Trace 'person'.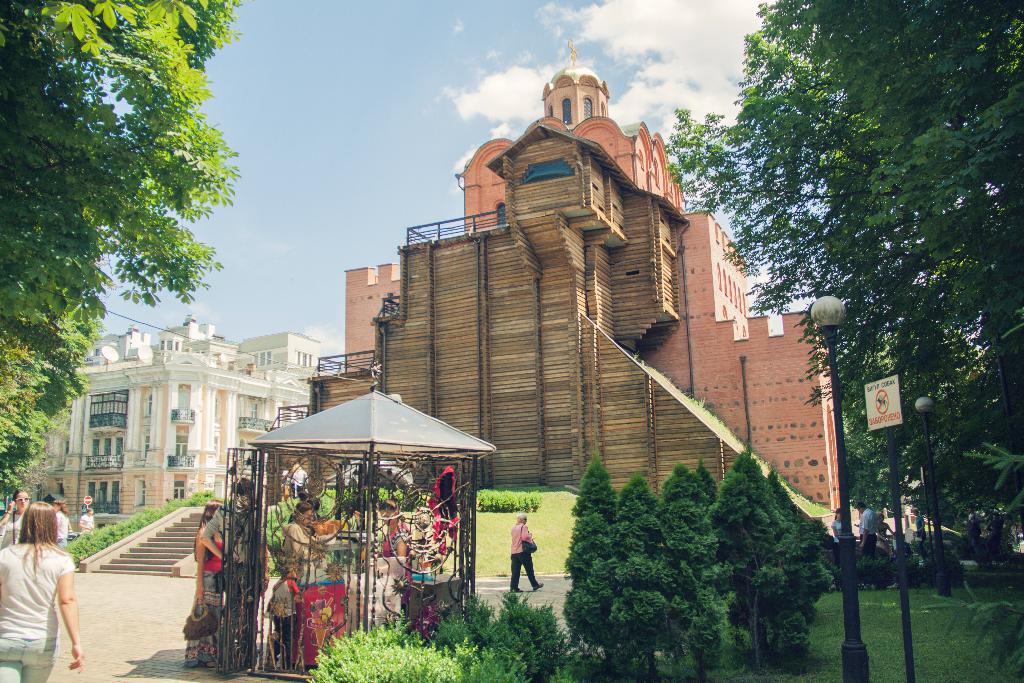
Traced to {"x1": 829, "y1": 508, "x2": 845, "y2": 561}.
